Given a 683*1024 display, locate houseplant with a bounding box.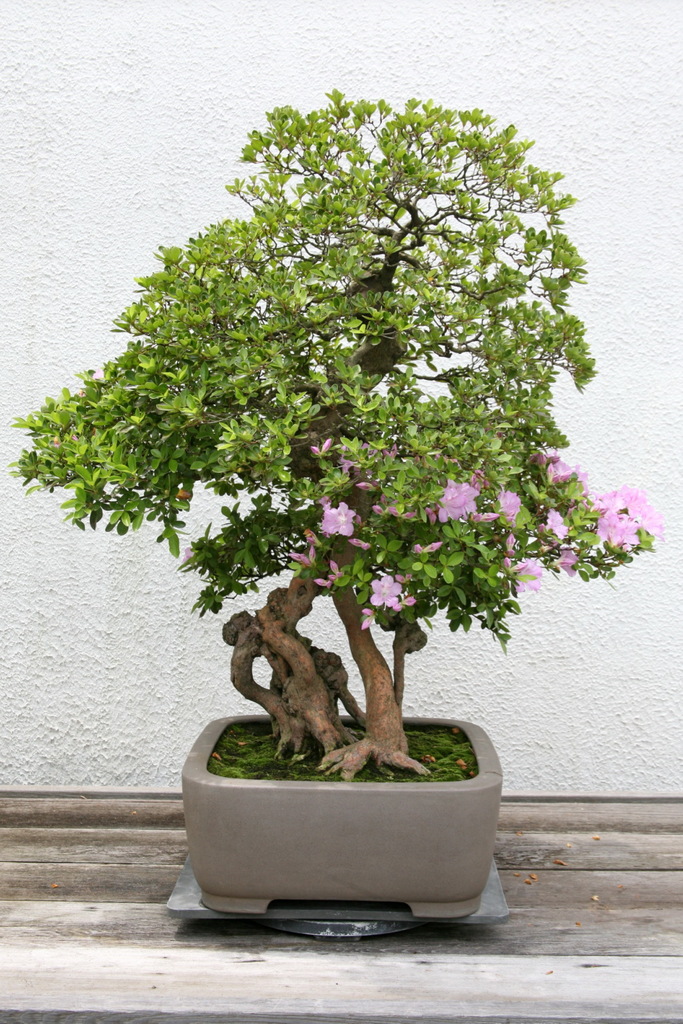
Located: (5, 77, 666, 912).
